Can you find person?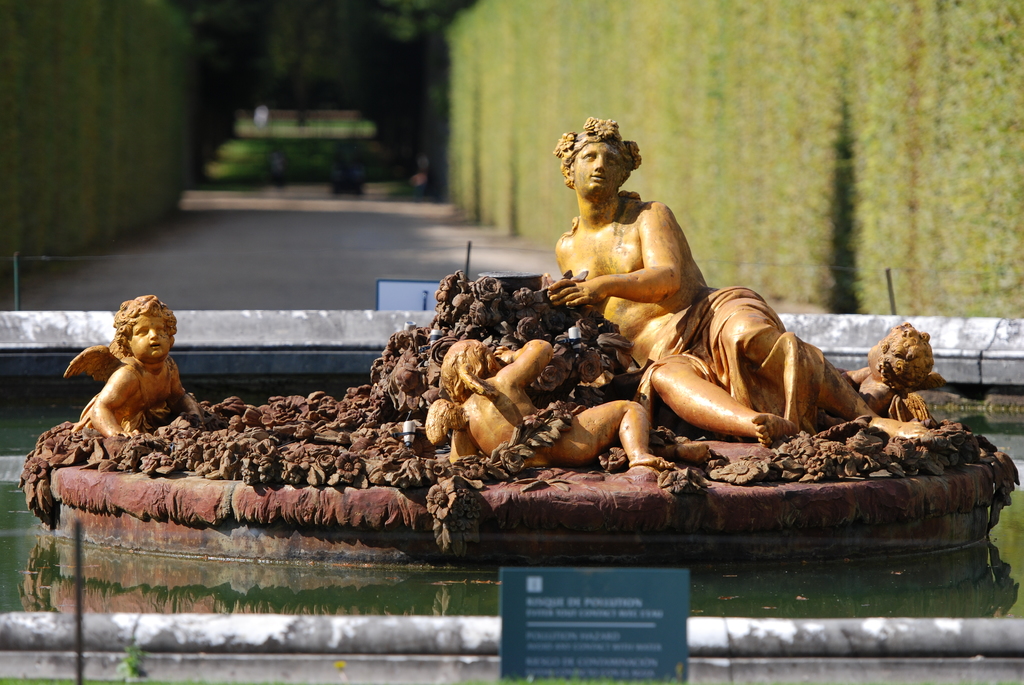
Yes, bounding box: select_region(540, 118, 929, 445).
